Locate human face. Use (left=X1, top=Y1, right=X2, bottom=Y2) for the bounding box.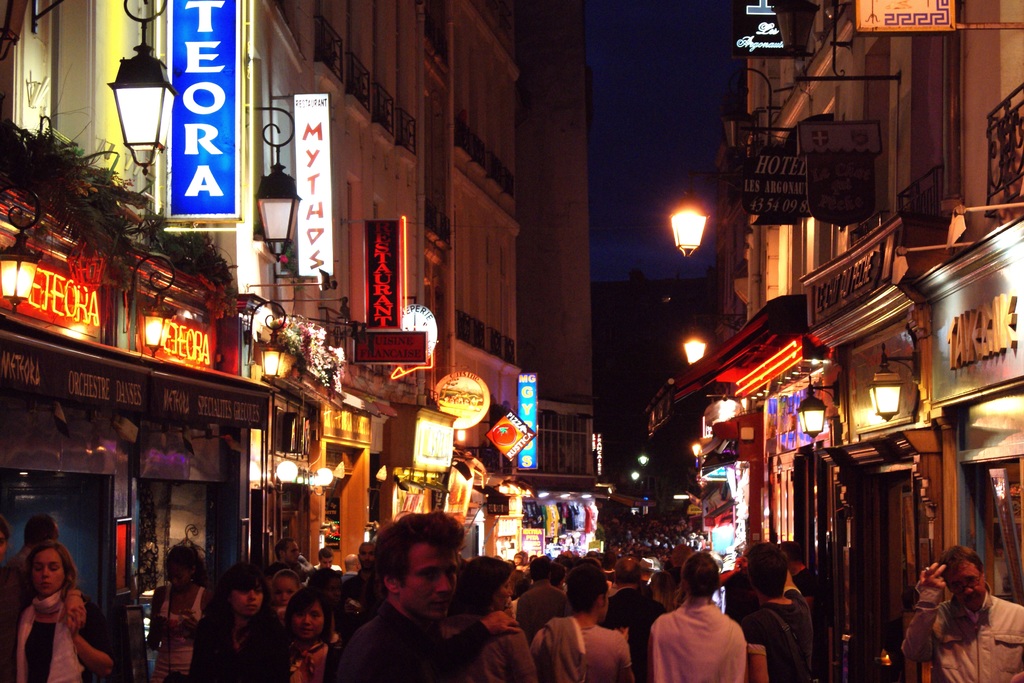
(left=493, top=576, right=515, bottom=609).
